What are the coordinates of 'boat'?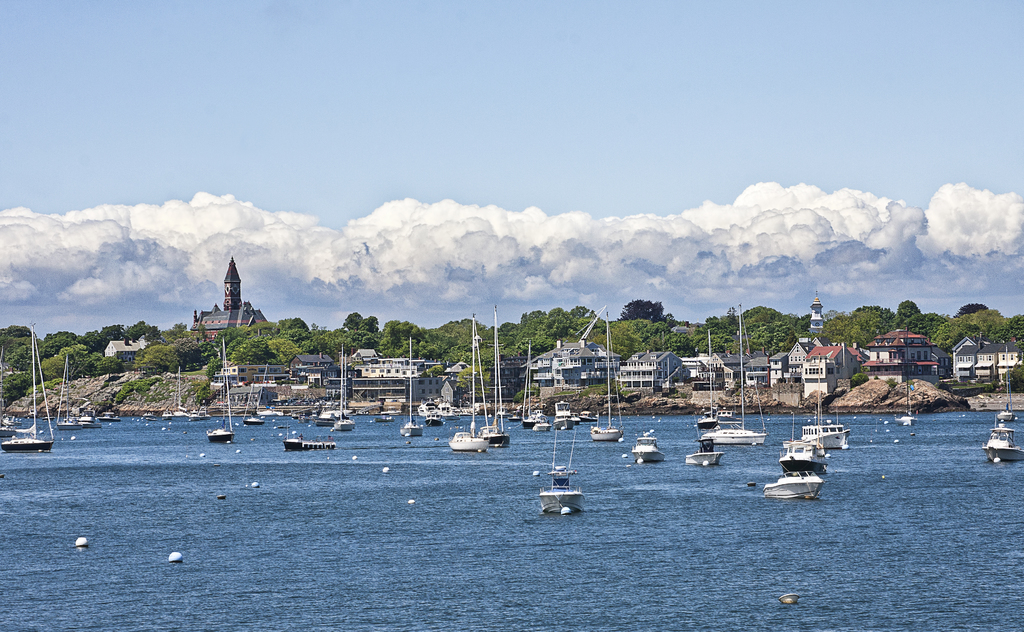
(left=189, top=401, right=218, bottom=420).
